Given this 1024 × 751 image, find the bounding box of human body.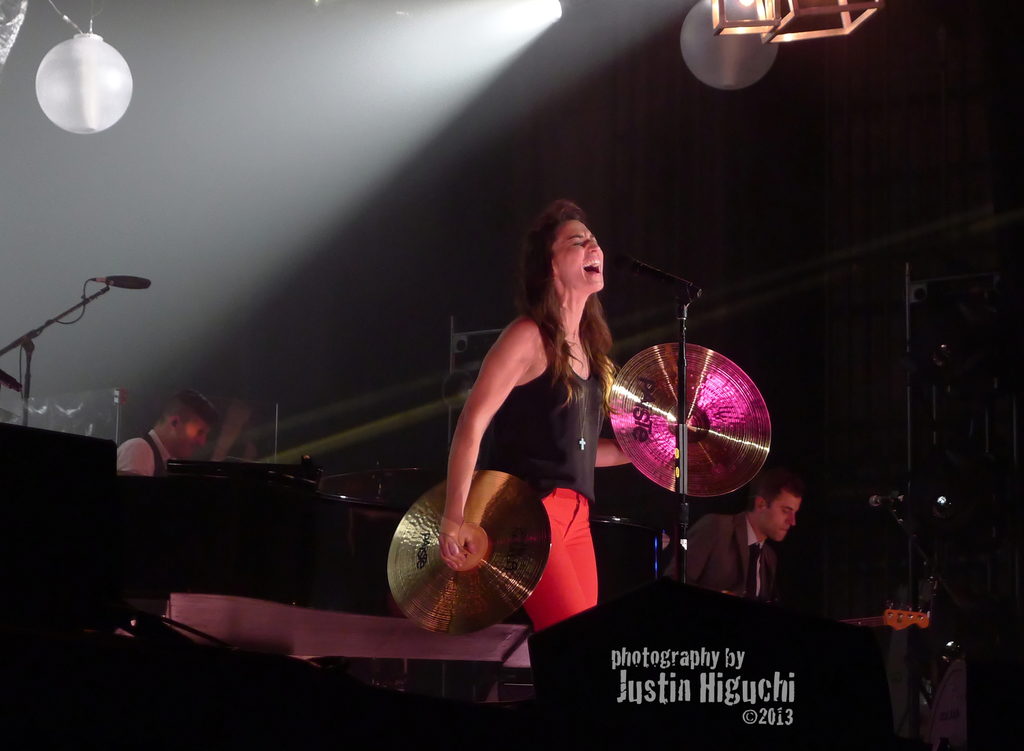
(left=659, top=462, right=799, bottom=597).
